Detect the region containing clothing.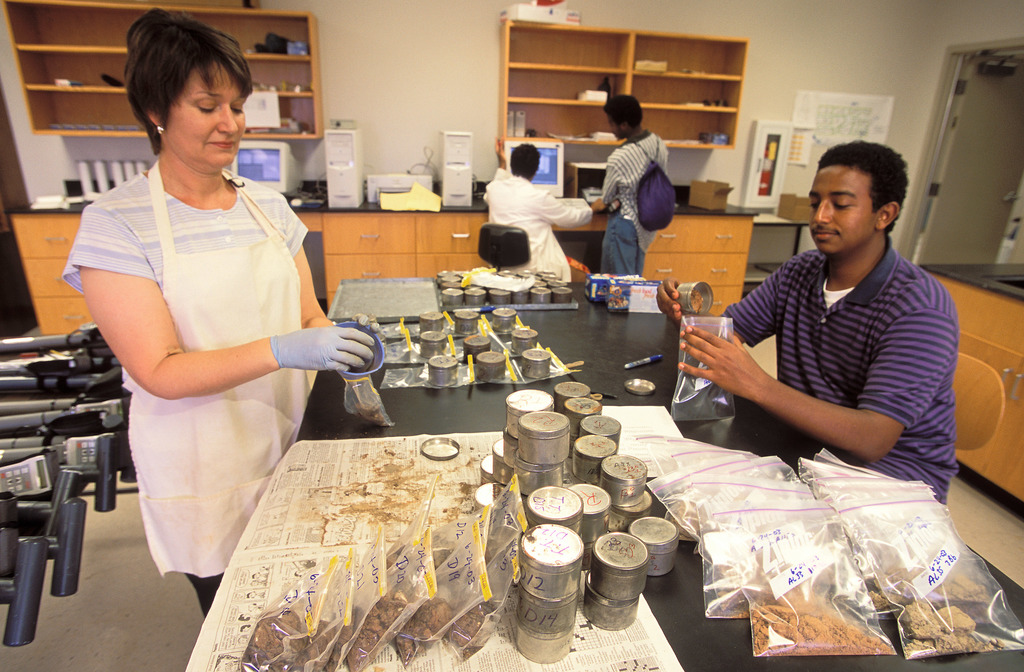
select_region(708, 231, 961, 514).
